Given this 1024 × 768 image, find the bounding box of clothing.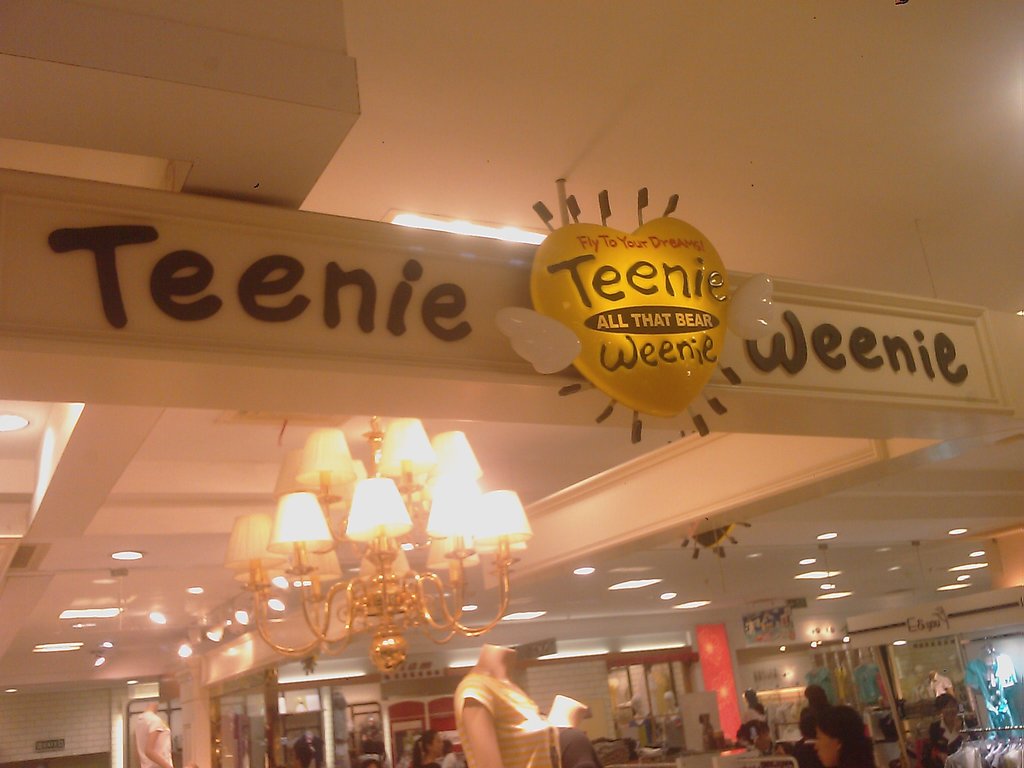
crop(926, 717, 964, 756).
